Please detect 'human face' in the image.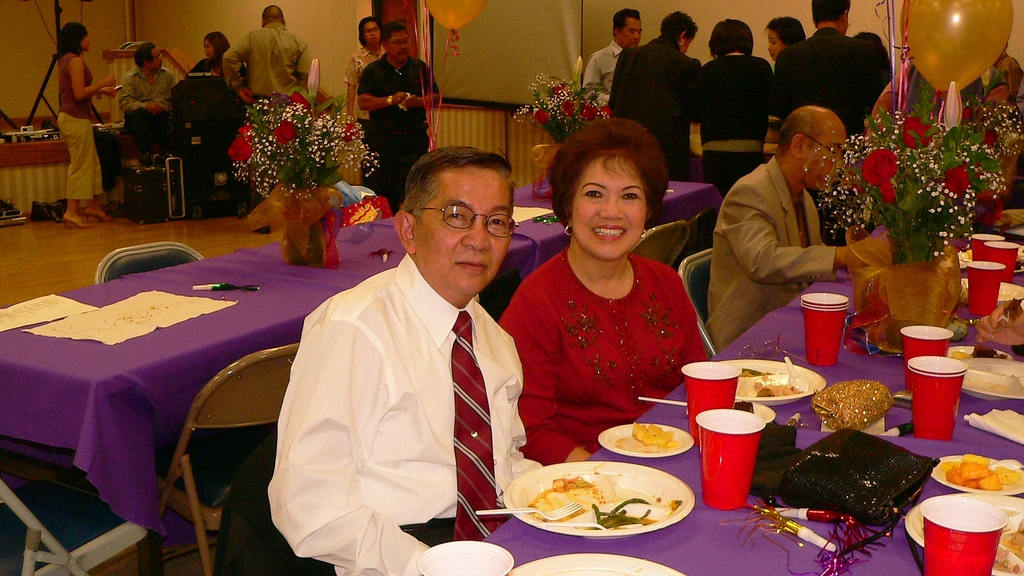
BBox(766, 29, 786, 62).
